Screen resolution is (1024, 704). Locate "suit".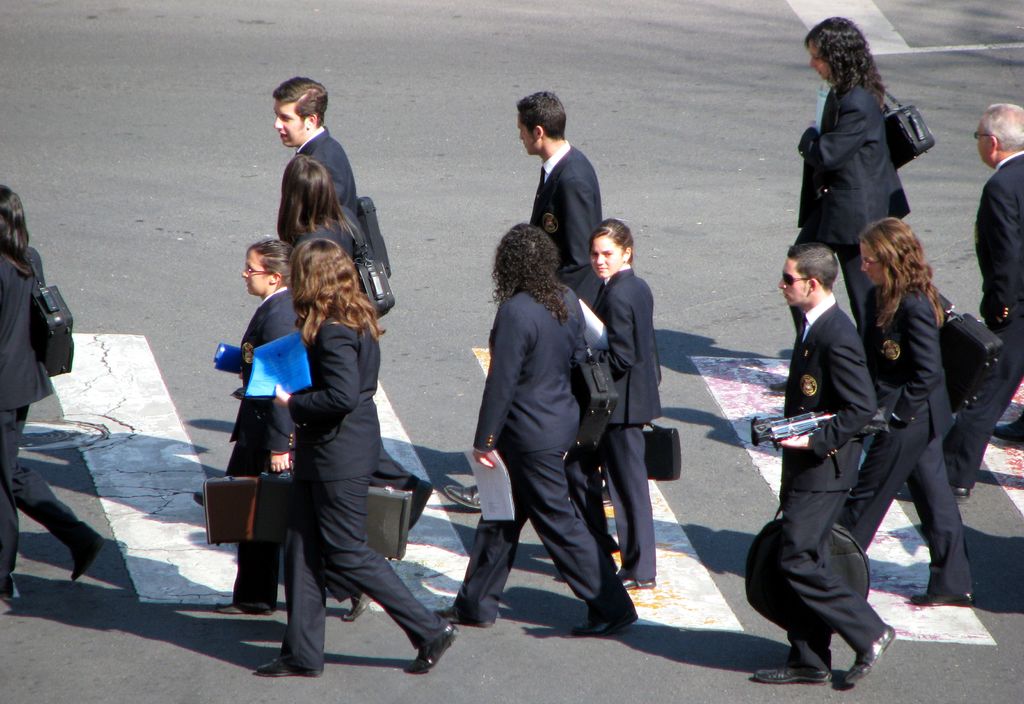
BBox(0, 243, 97, 595).
